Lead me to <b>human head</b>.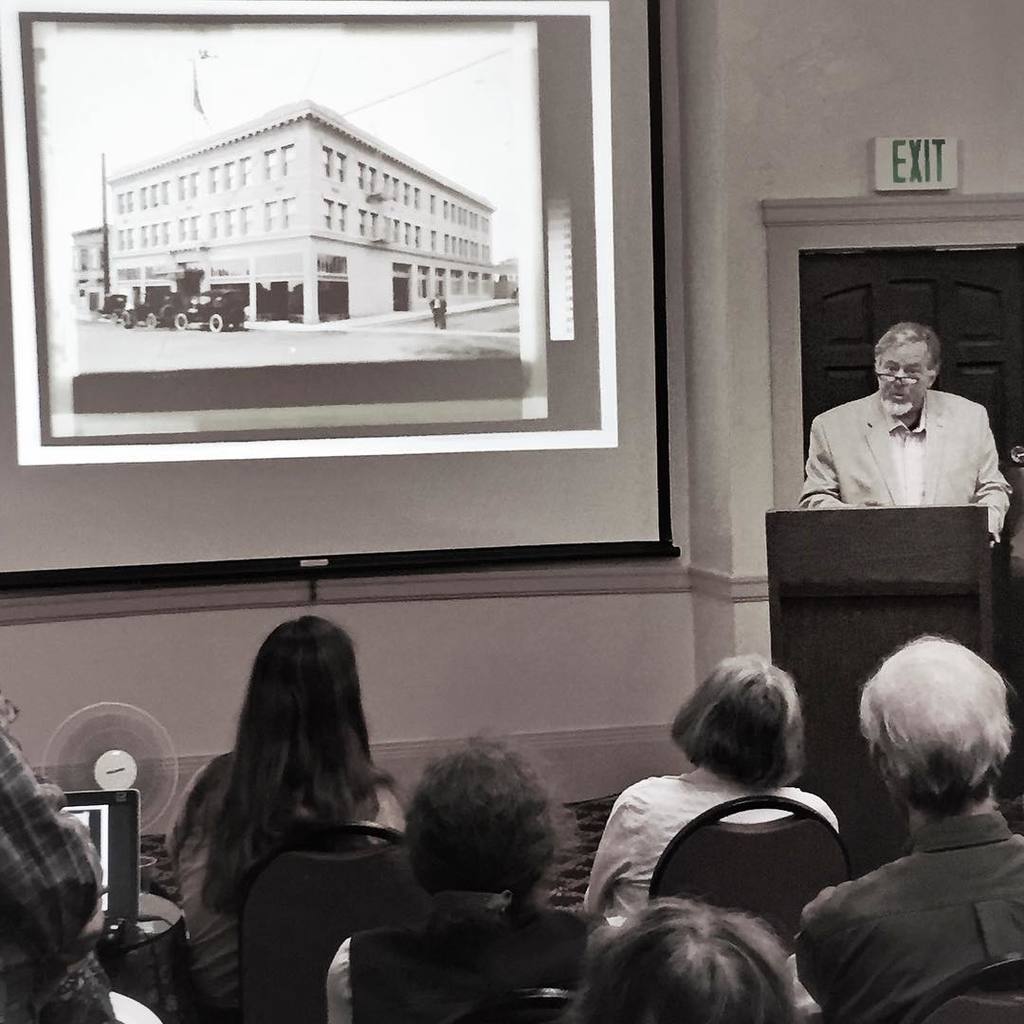
Lead to 859:632:1010:820.
